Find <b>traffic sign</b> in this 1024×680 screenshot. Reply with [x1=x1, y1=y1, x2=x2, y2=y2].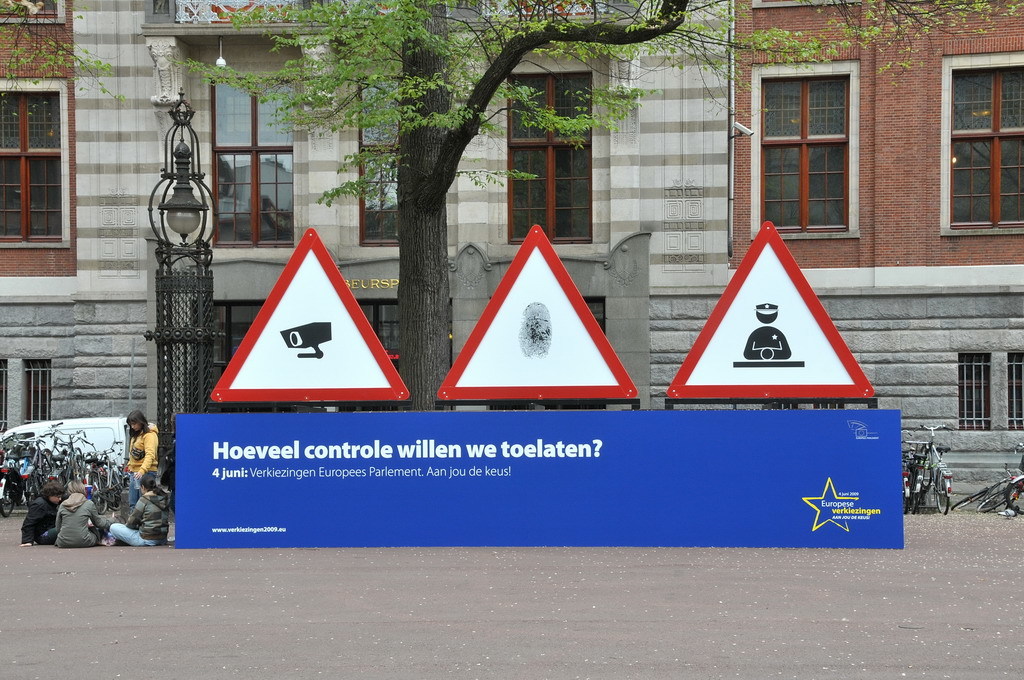
[x1=661, y1=224, x2=876, y2=414].
